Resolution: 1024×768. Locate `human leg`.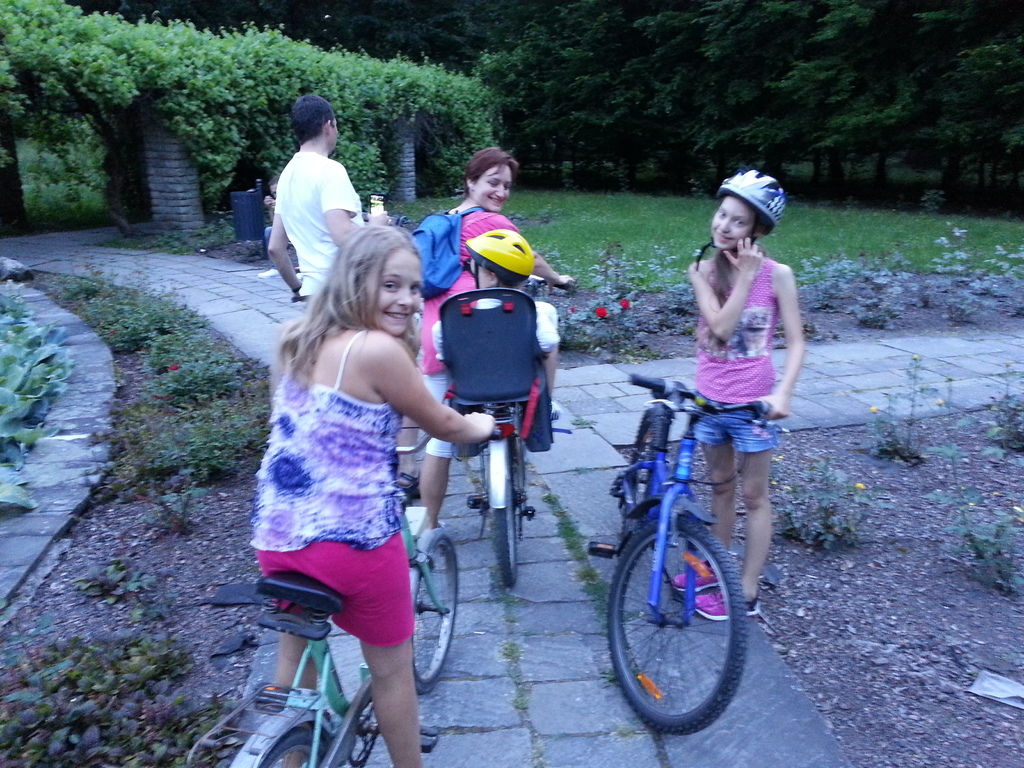
(left=693, top=413, right=759, bottom=617).
